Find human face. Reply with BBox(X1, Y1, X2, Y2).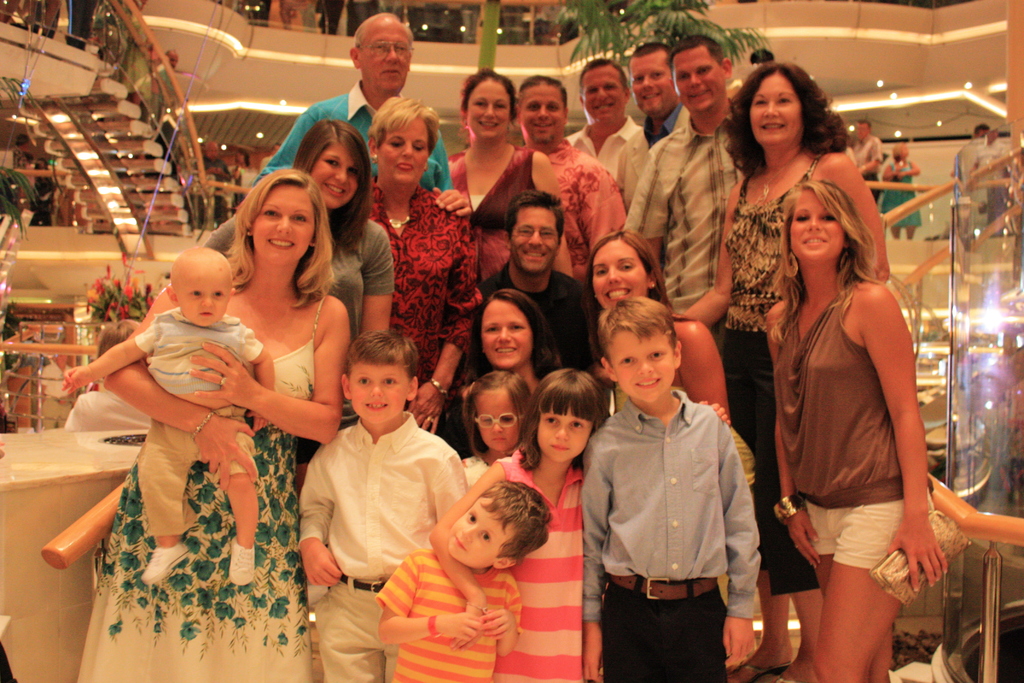
BBox(750, 72, 803, 147).
